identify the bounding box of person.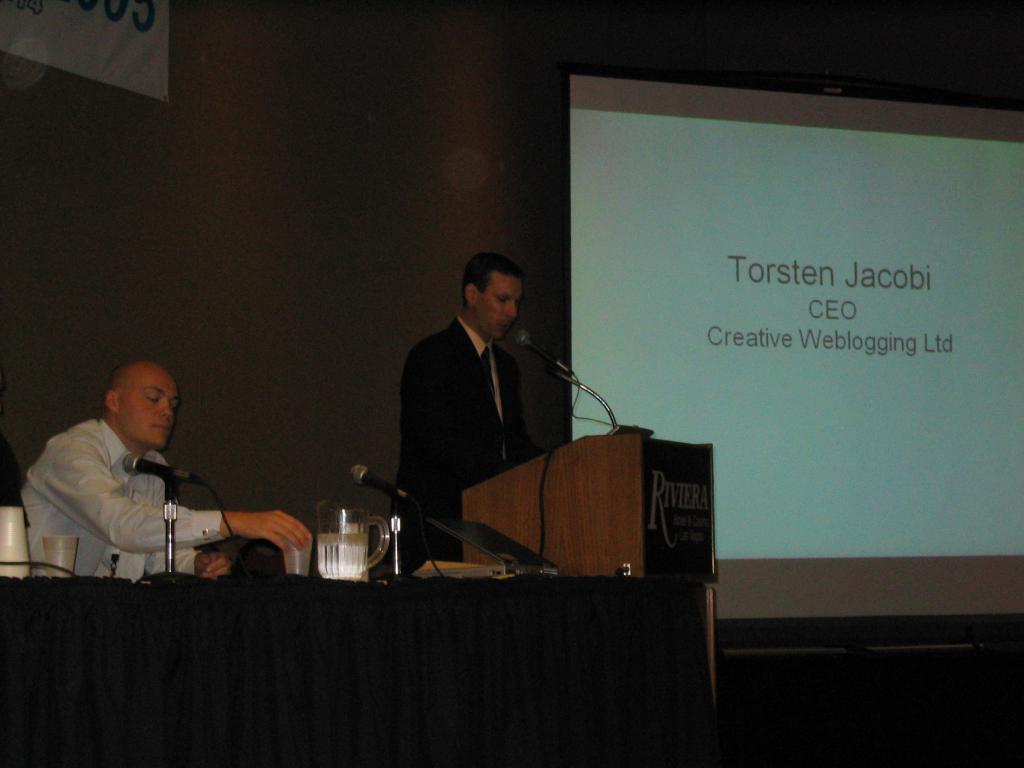
(left=376, top=223, right=573, bottom=575).
